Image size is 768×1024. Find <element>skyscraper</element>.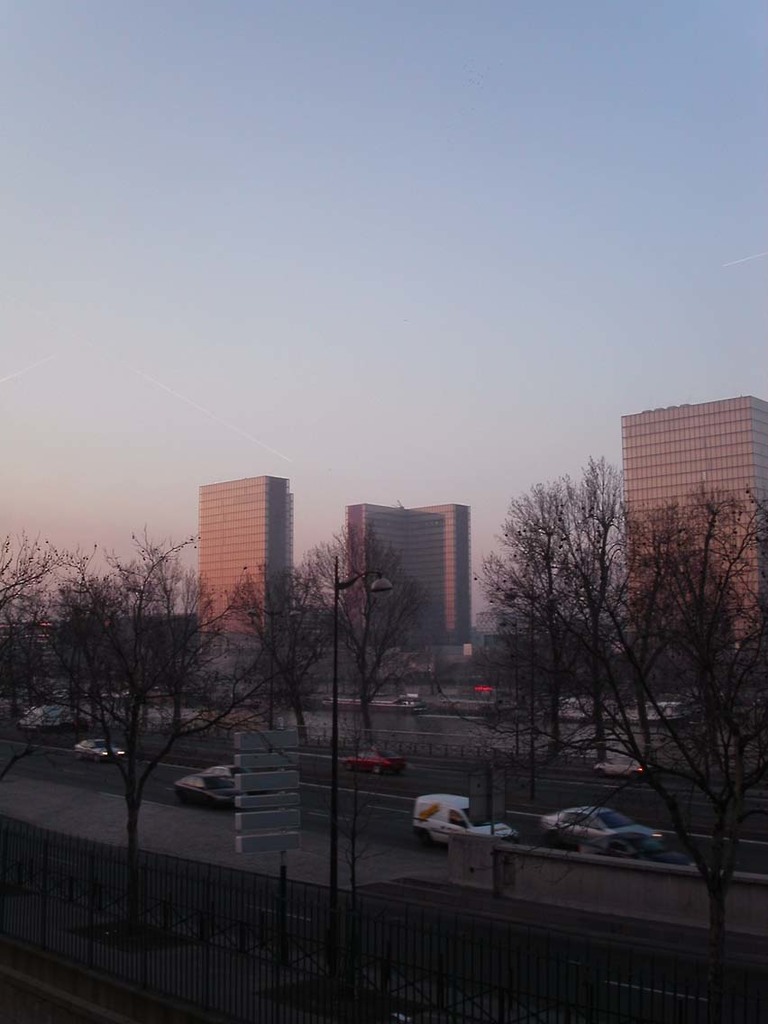
l=609, t=391, r=767, b=684.
